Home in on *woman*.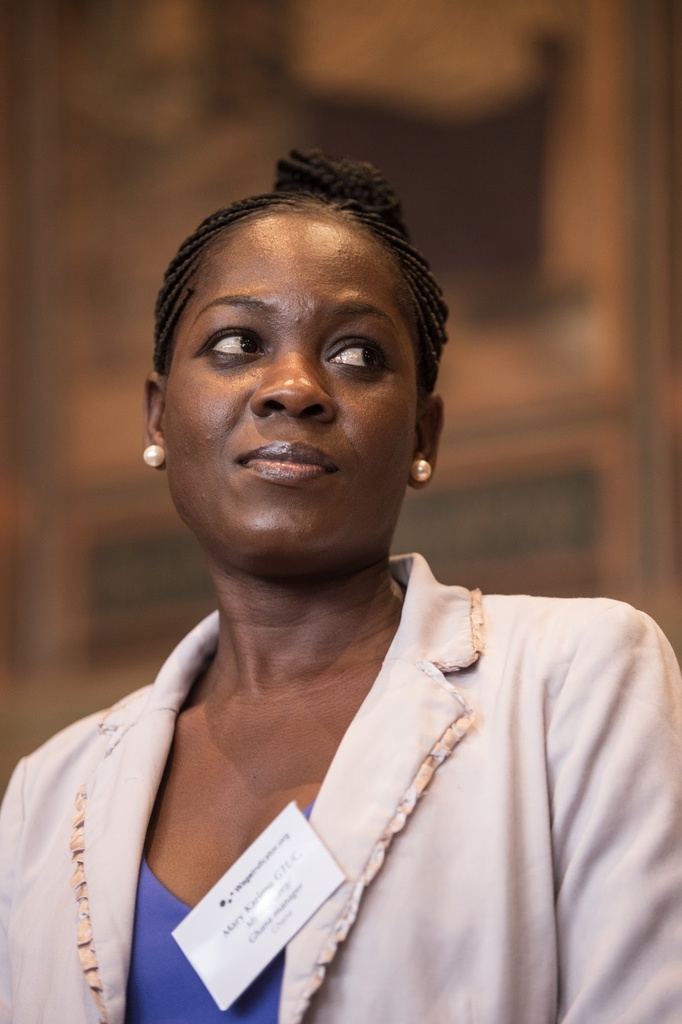
Homed in at locate(35, 129, 643, 998).
